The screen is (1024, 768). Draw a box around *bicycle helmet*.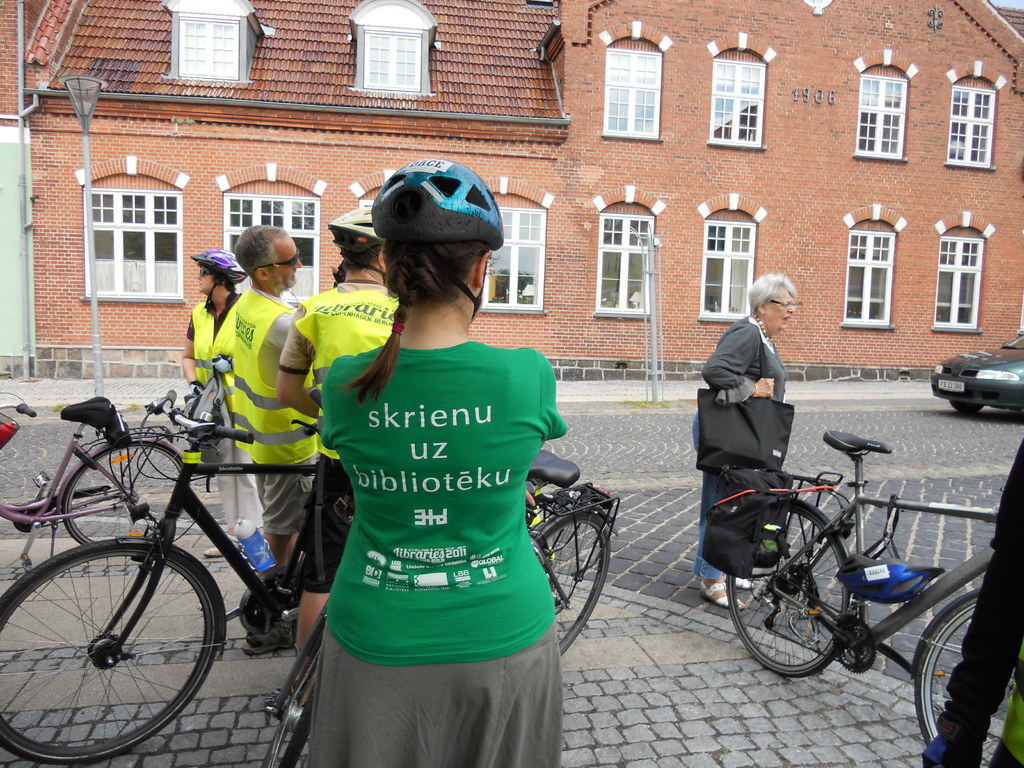
locate(186, 246, 243, 306).
